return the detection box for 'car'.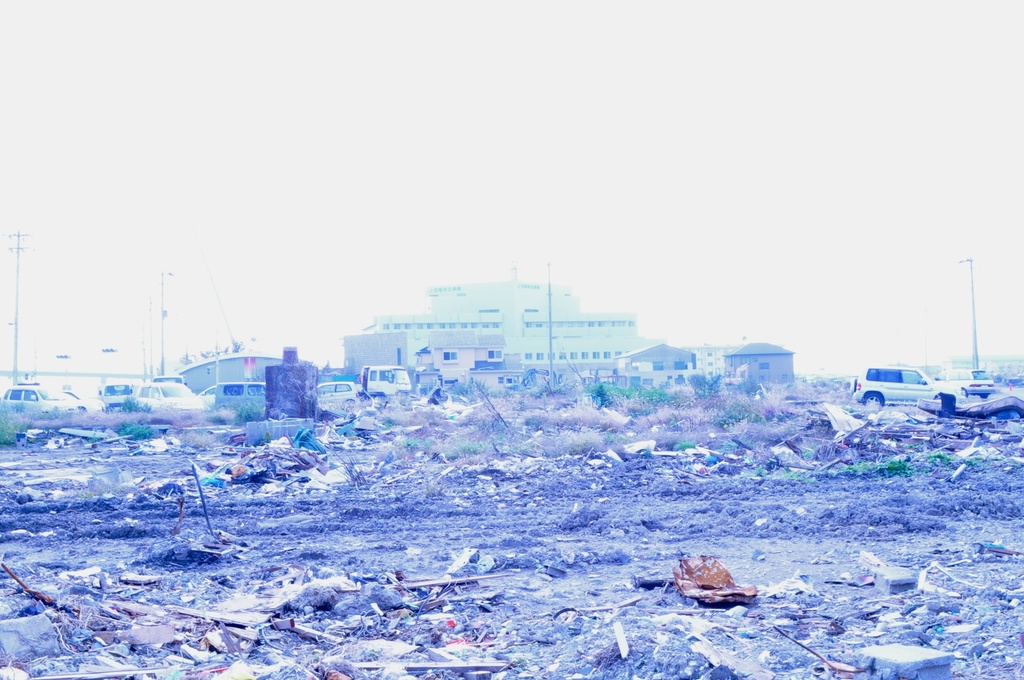
(310, 382, 362, 409).
